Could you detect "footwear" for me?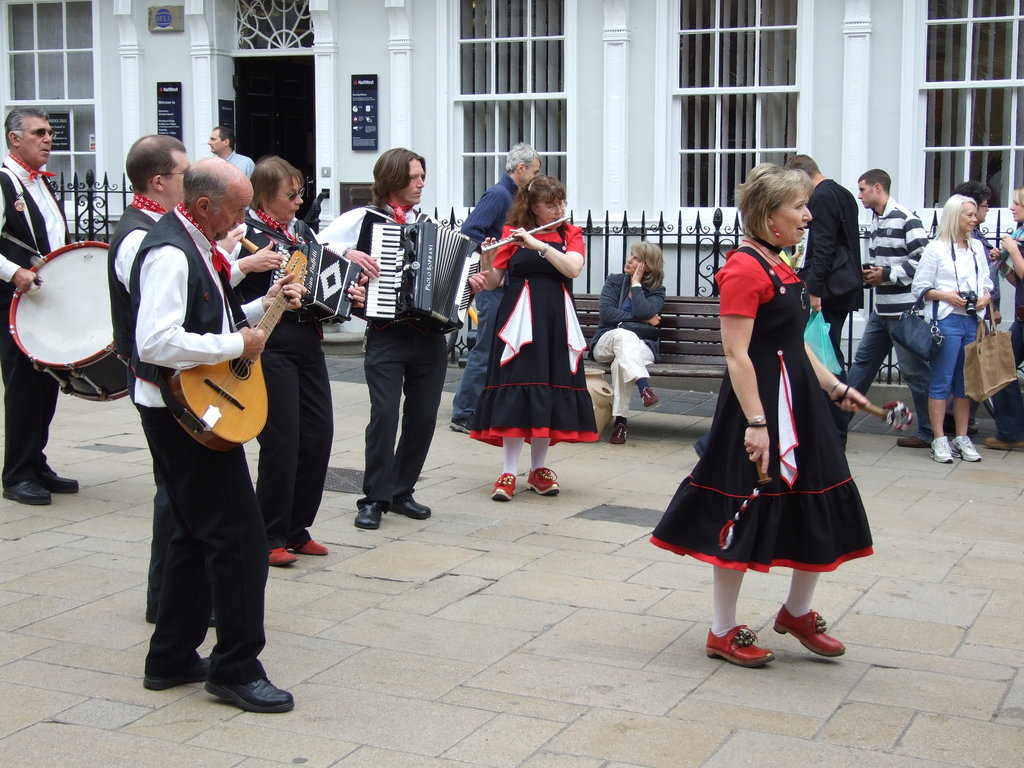
Detection result: bbox=[390, 493, 432, 521].
